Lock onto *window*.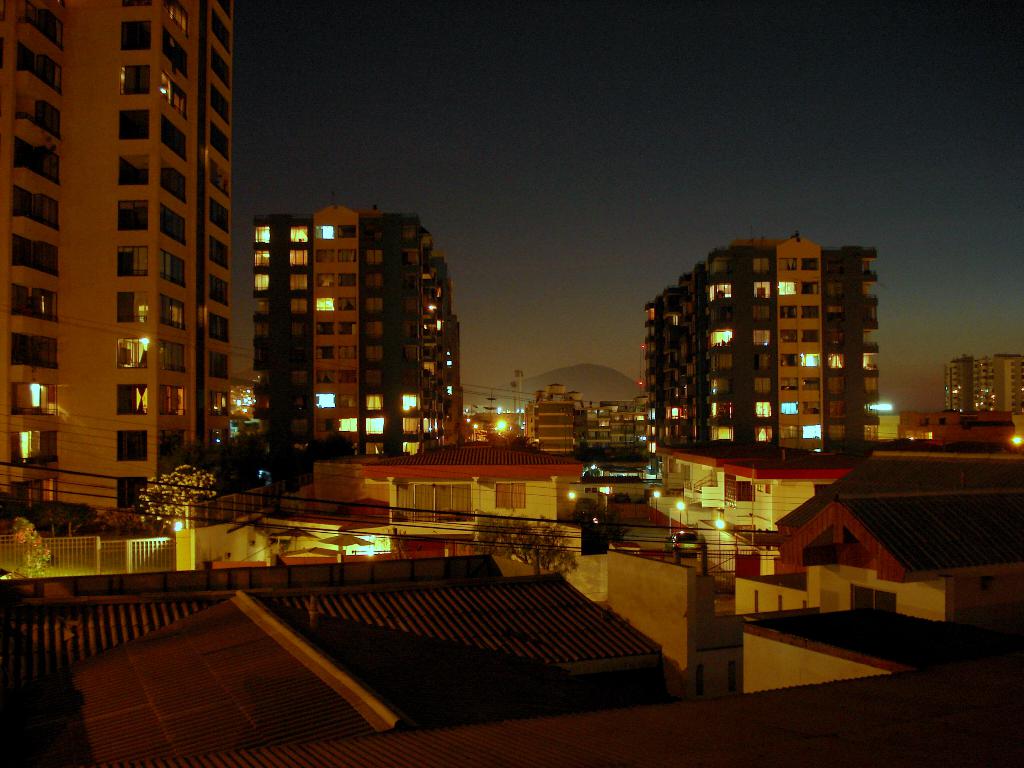
Locked: <box>209,46,233,91</box>.
